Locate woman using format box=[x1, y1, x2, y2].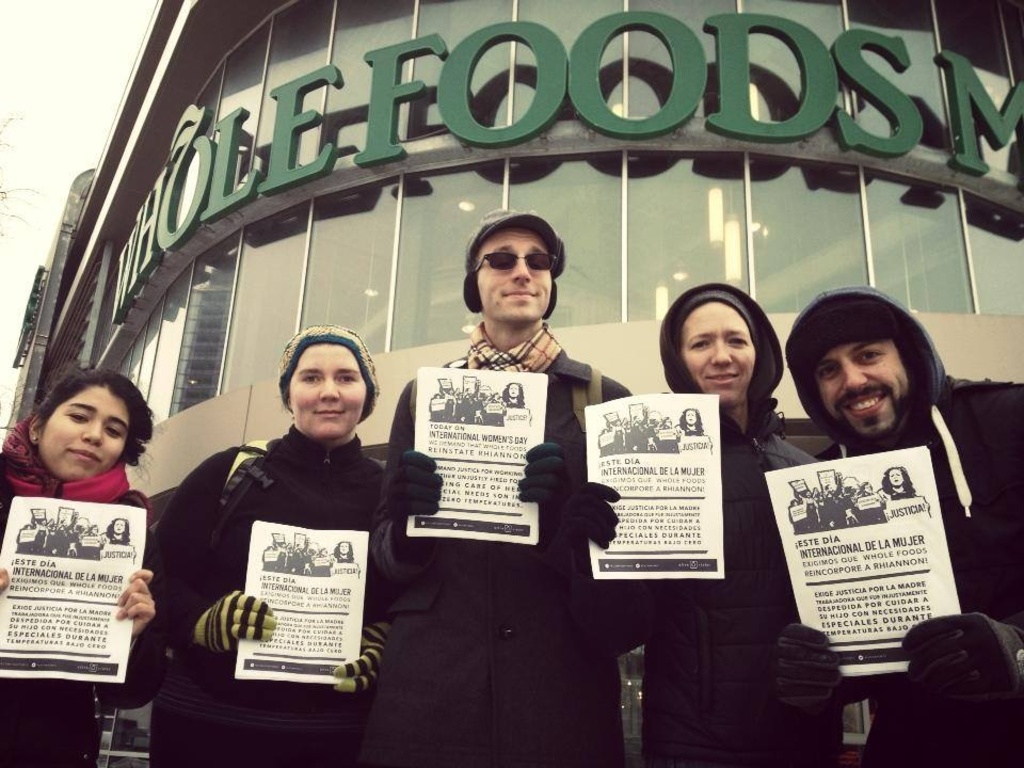
box=[556, 277, 845, 767].
